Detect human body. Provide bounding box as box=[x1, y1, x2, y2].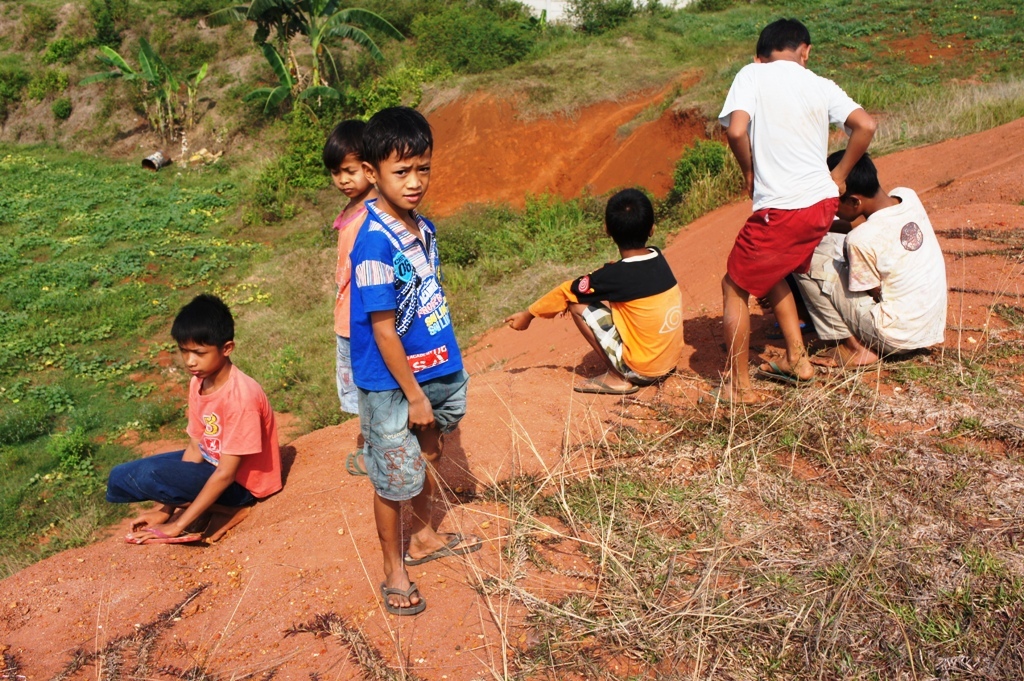
box=[111, 291, 273, 539].
